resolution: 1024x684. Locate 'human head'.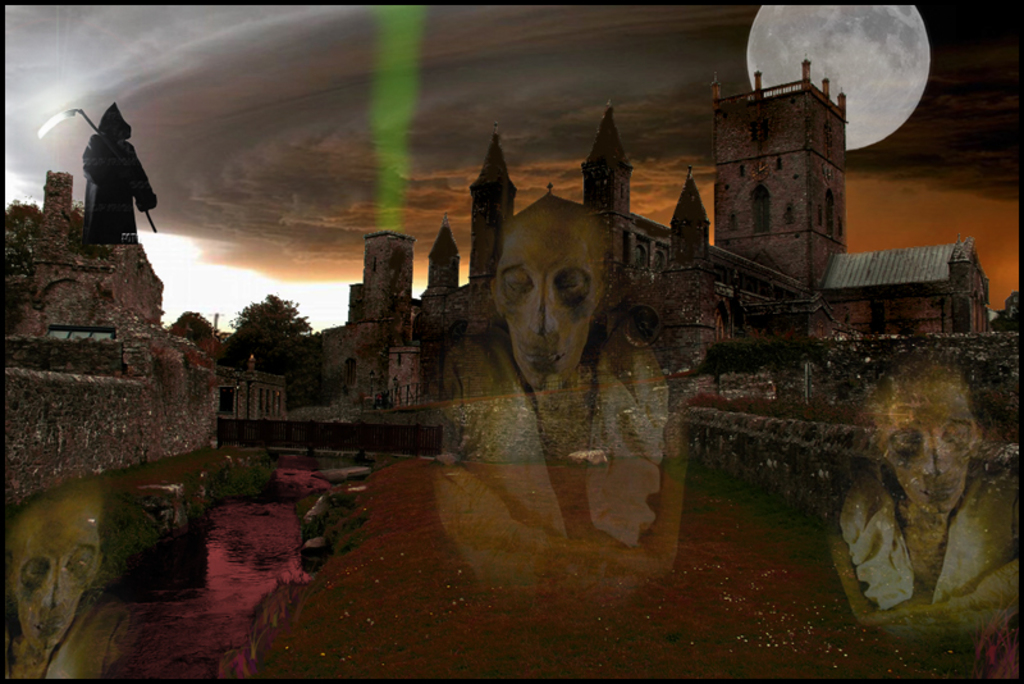
pyautogui.locateOnScreen(486, 197, 609, 384).
